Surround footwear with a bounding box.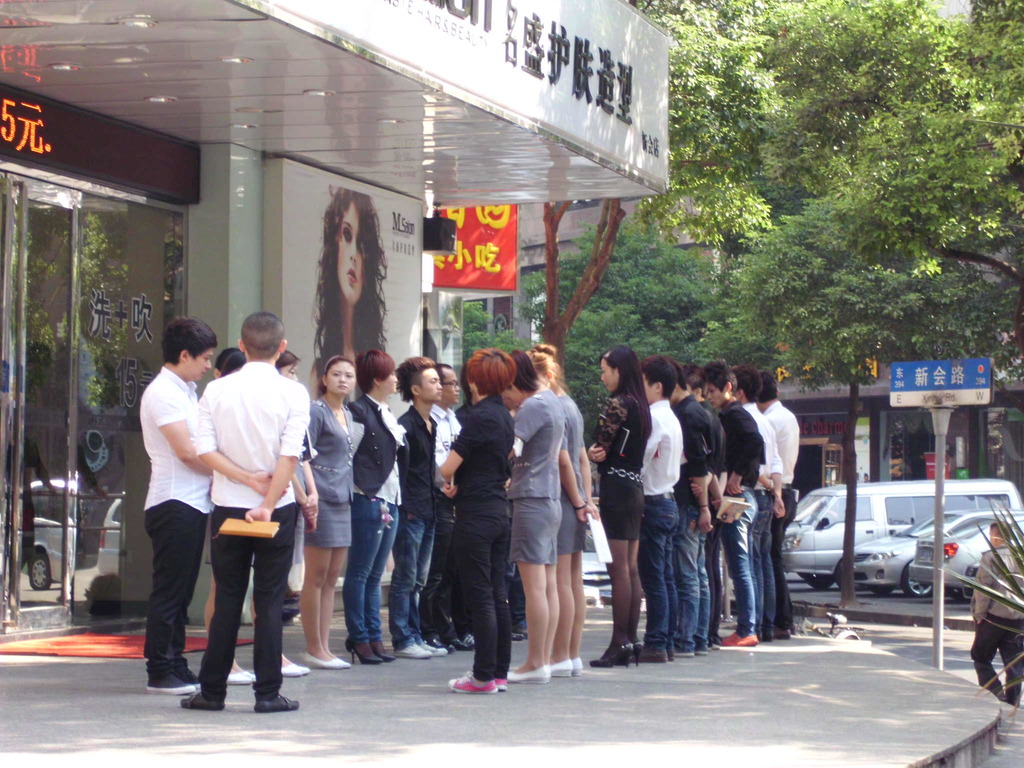
l=178, t=691, r=223, b=712.
